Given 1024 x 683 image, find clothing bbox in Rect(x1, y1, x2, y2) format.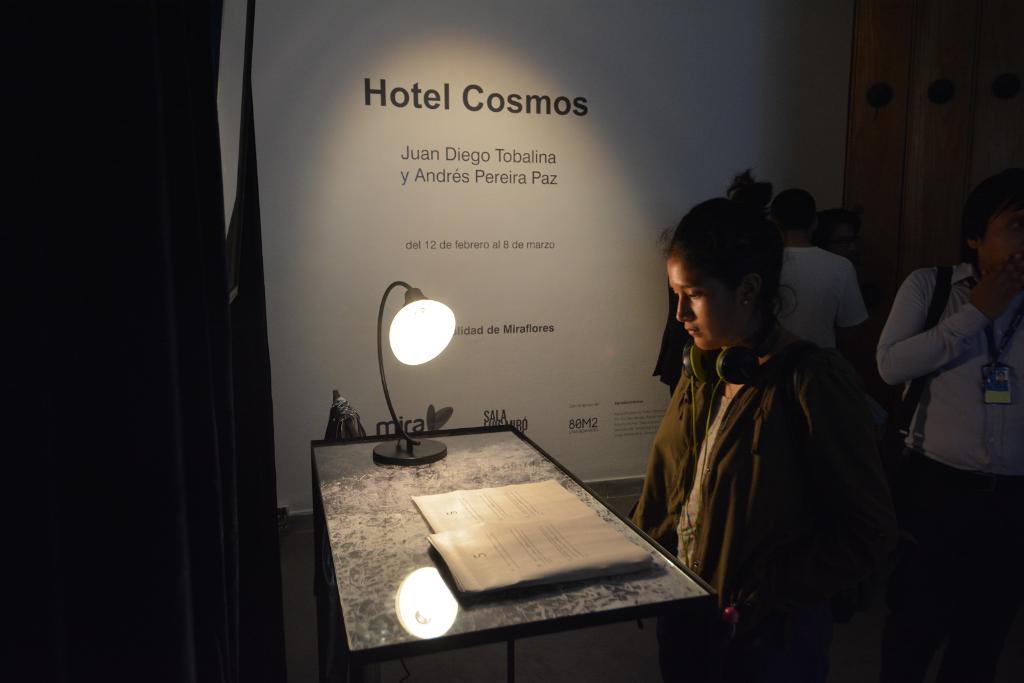
Rect(870, 248, 1023, 682).
